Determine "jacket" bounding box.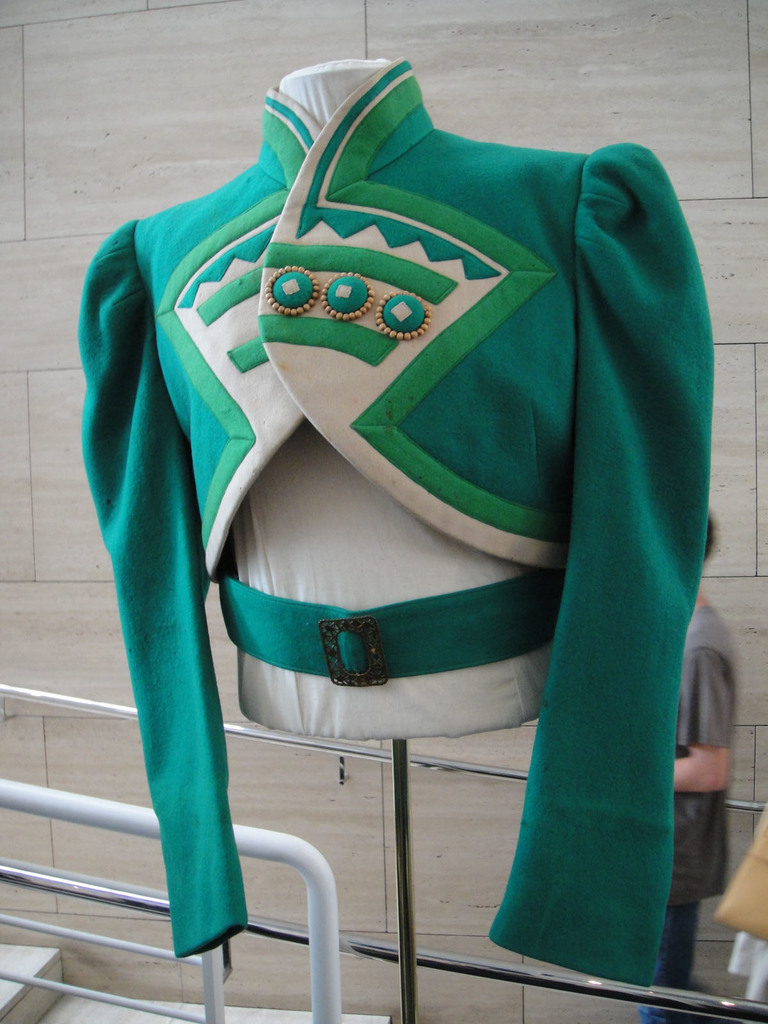
Determined: l=77, t=57, r=715, b=984.
